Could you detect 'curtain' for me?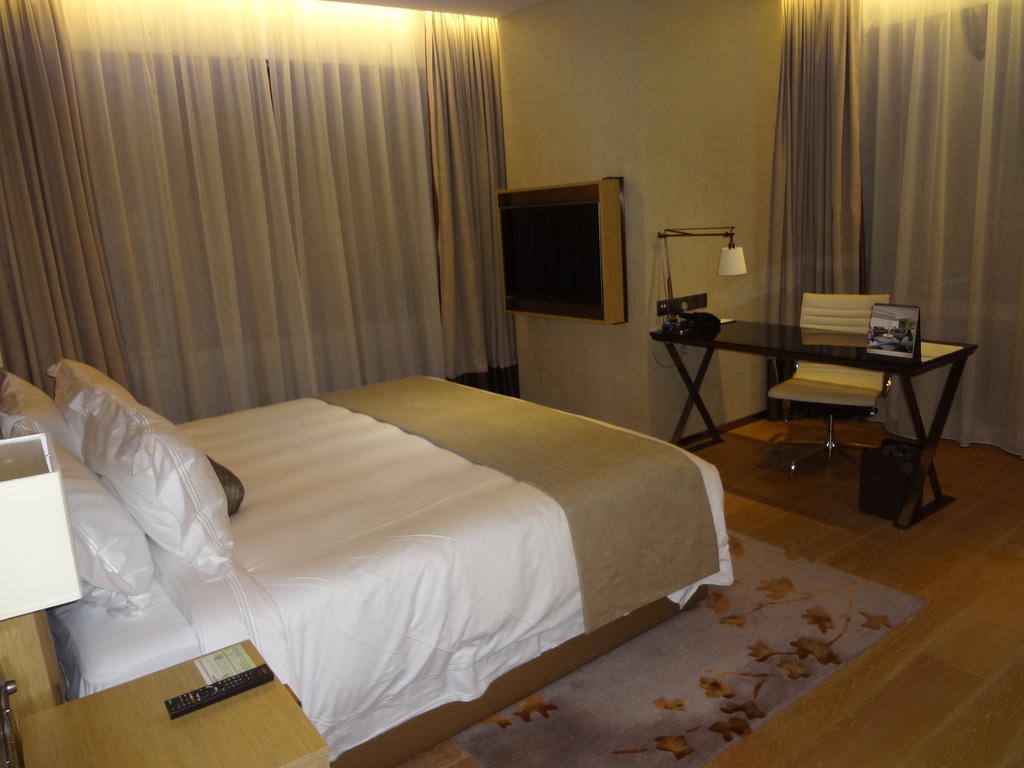
Detection result: [left=422, top=0, right=523, bottom=388].
